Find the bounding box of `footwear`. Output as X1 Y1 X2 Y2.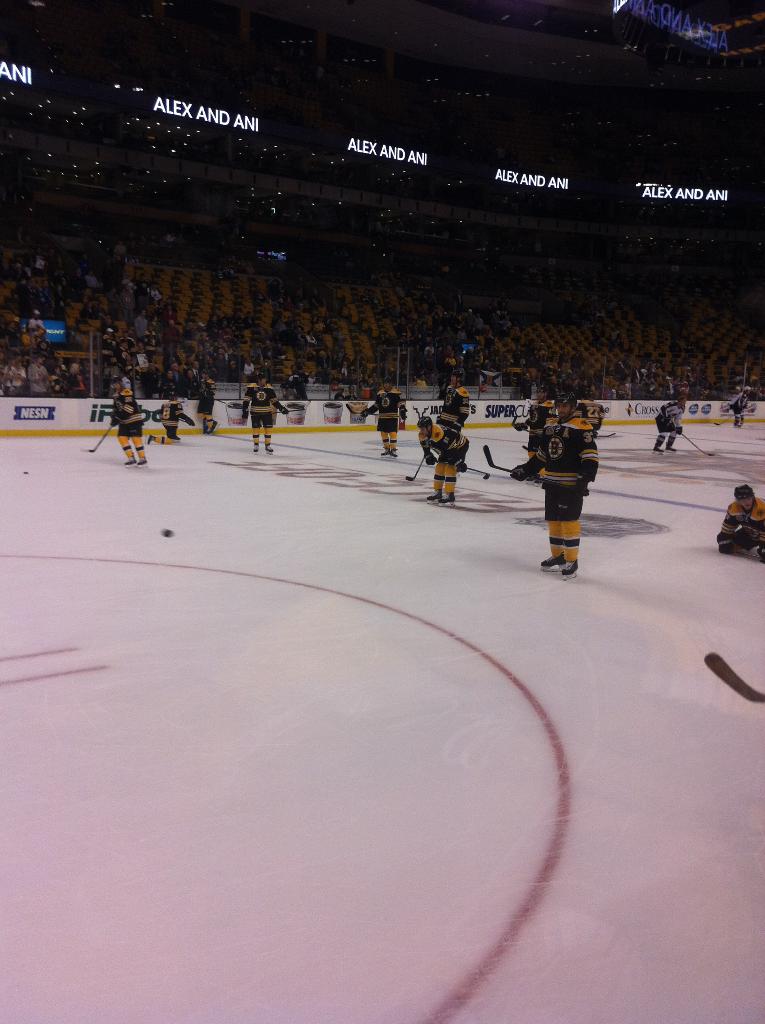
127 458 137 467.
